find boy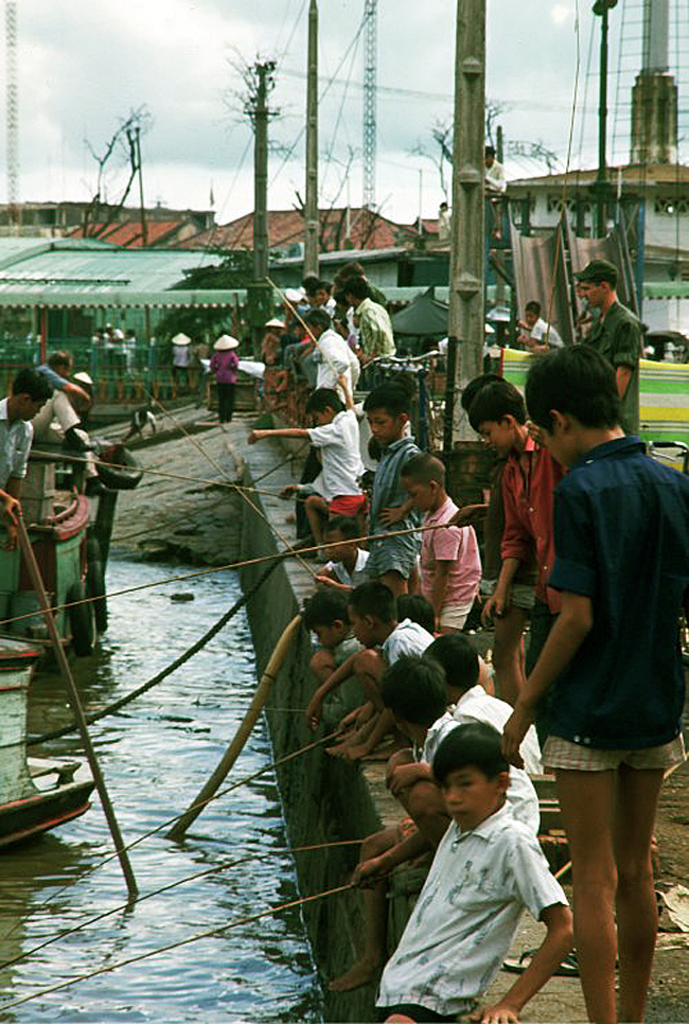
region(325, 588, 367, 727)
